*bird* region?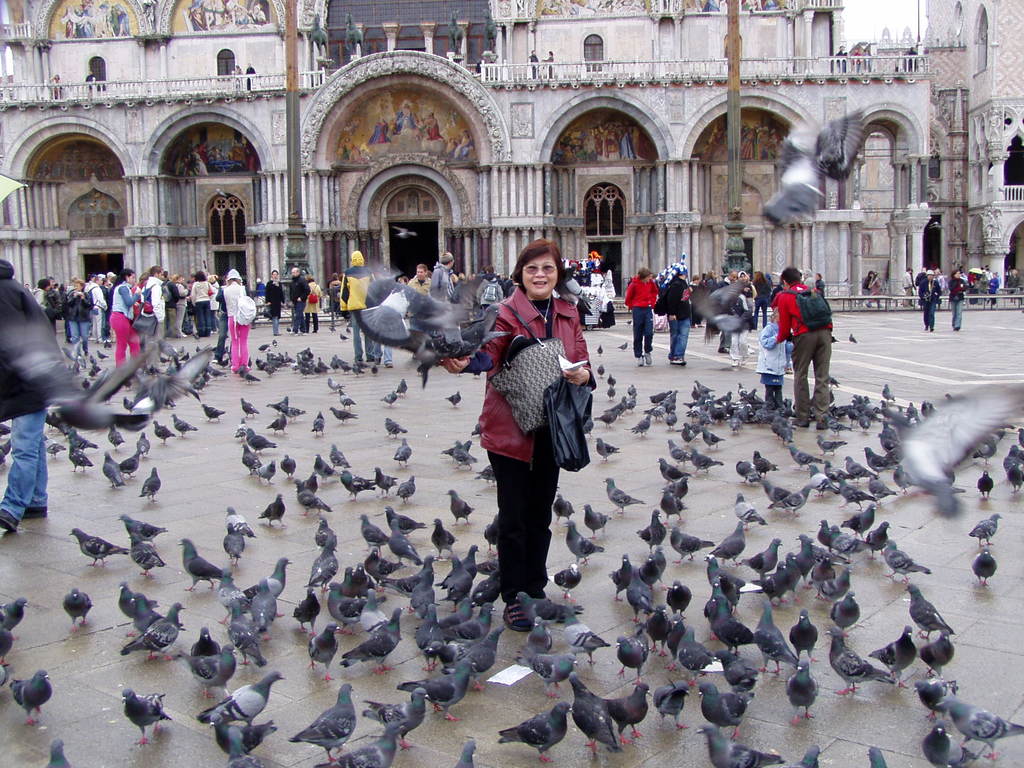
[left=305, top=623, right=335, bottom=684]
